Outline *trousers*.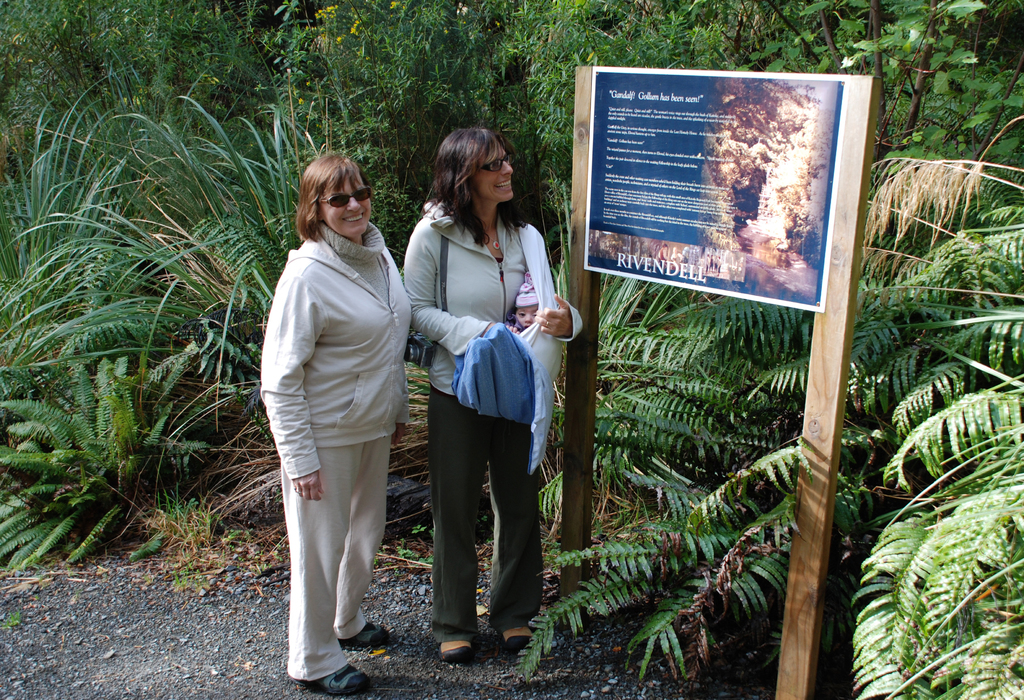
Outline: [x1=278, y1=410, x2=393, y2=667].
